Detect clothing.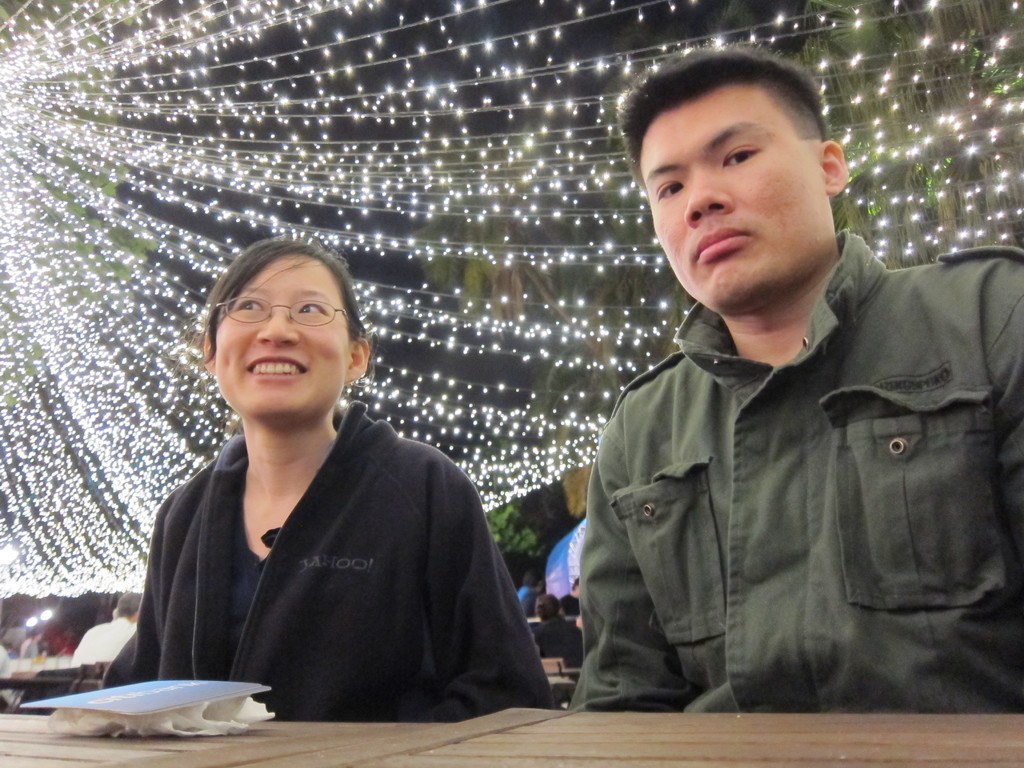
Detected at 564/229/1023/712.
